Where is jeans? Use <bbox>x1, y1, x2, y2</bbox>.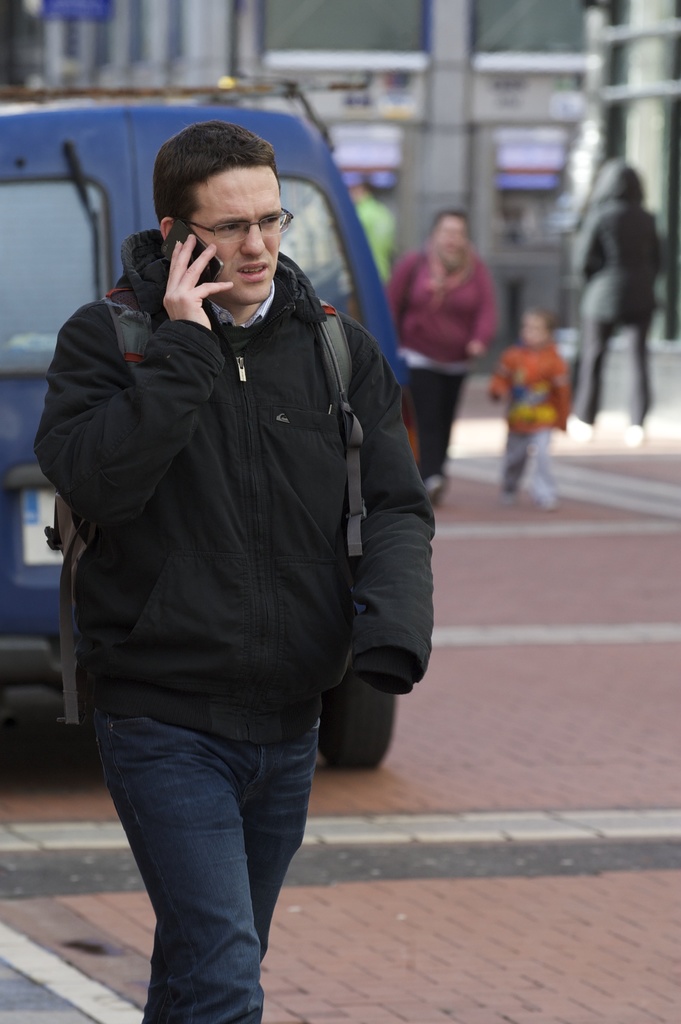
<bbox>420, 367, 451, 472</bbox>.
